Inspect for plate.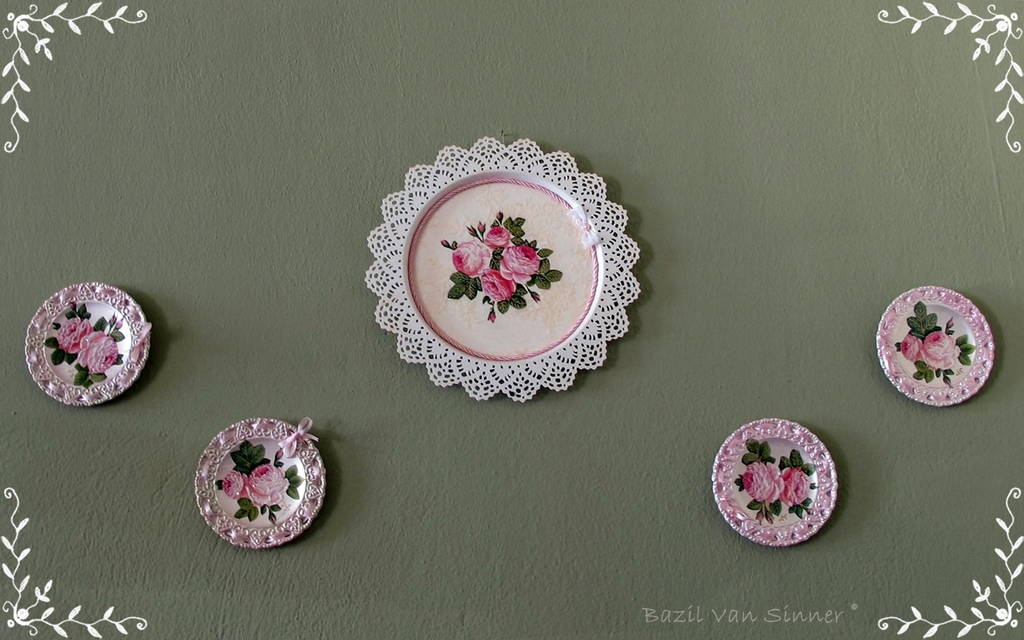
Inspection: 714,419,842,545.
